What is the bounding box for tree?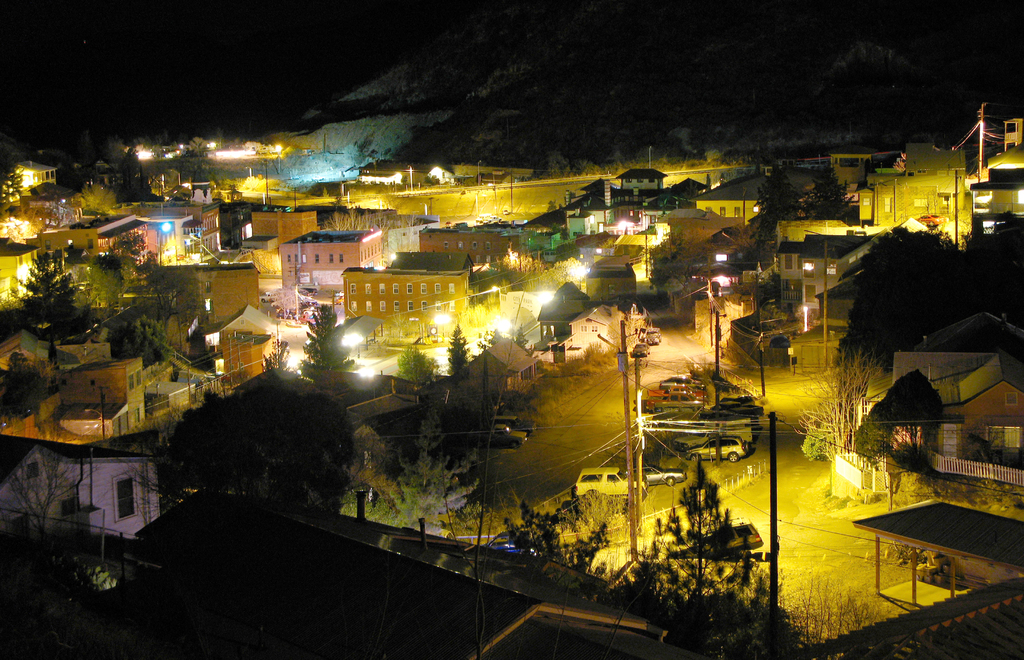
[x1=110, y1=307, x2=180, y2=368].
